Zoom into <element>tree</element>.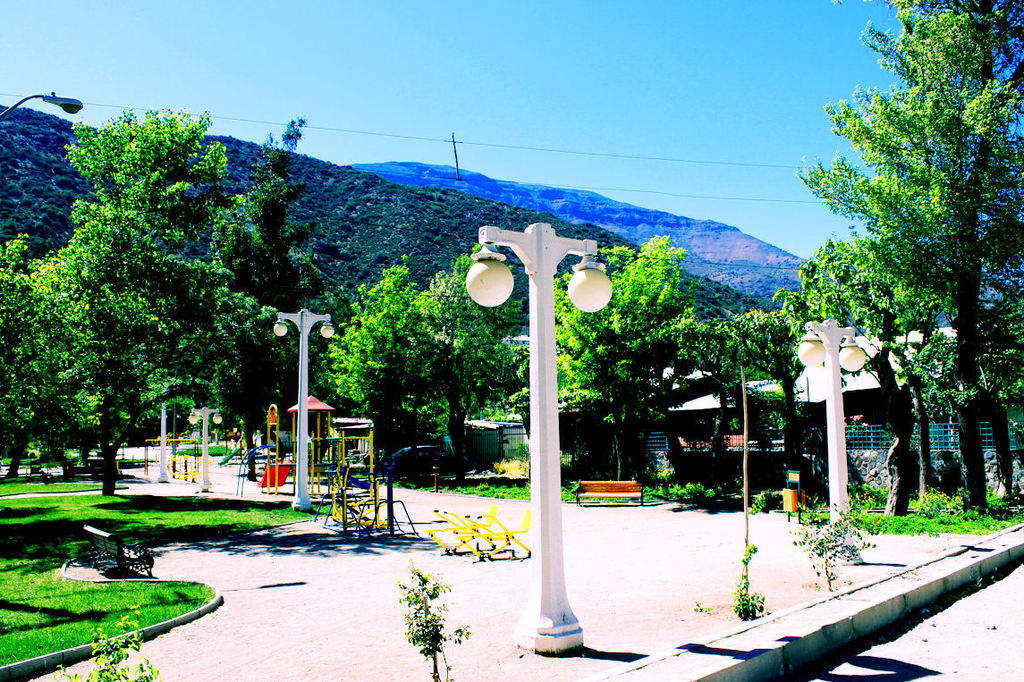
Zoom target: crop(553, 248, 715, 466).
